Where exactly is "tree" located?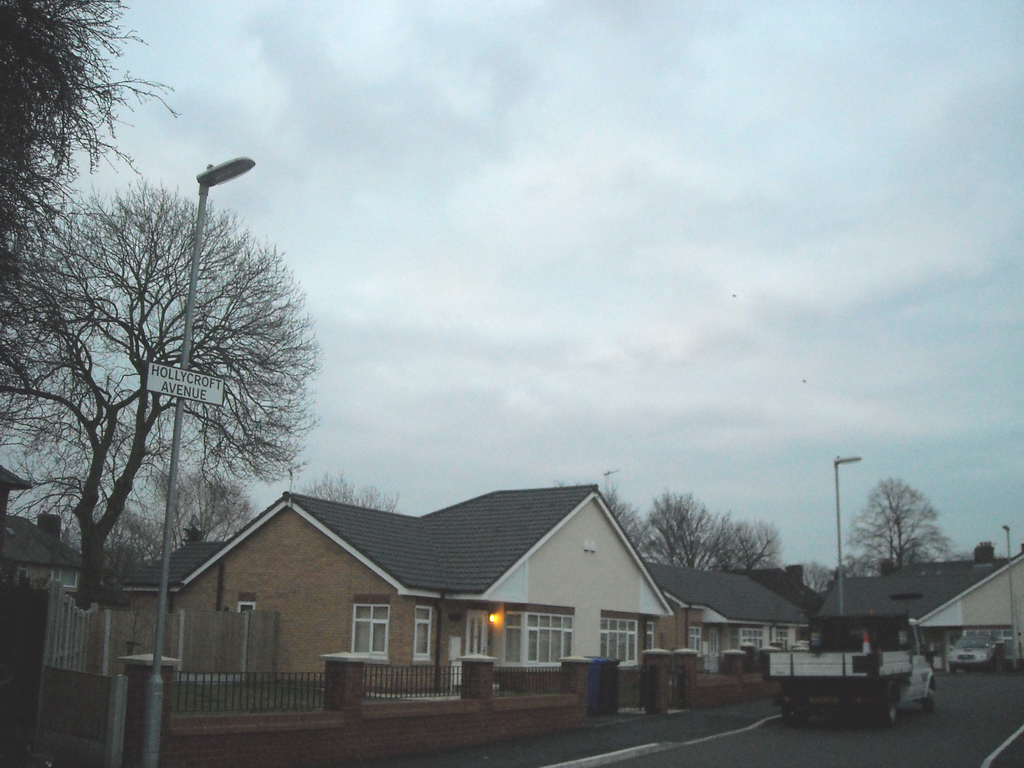
Its bounding box is [41,498,176,593].
